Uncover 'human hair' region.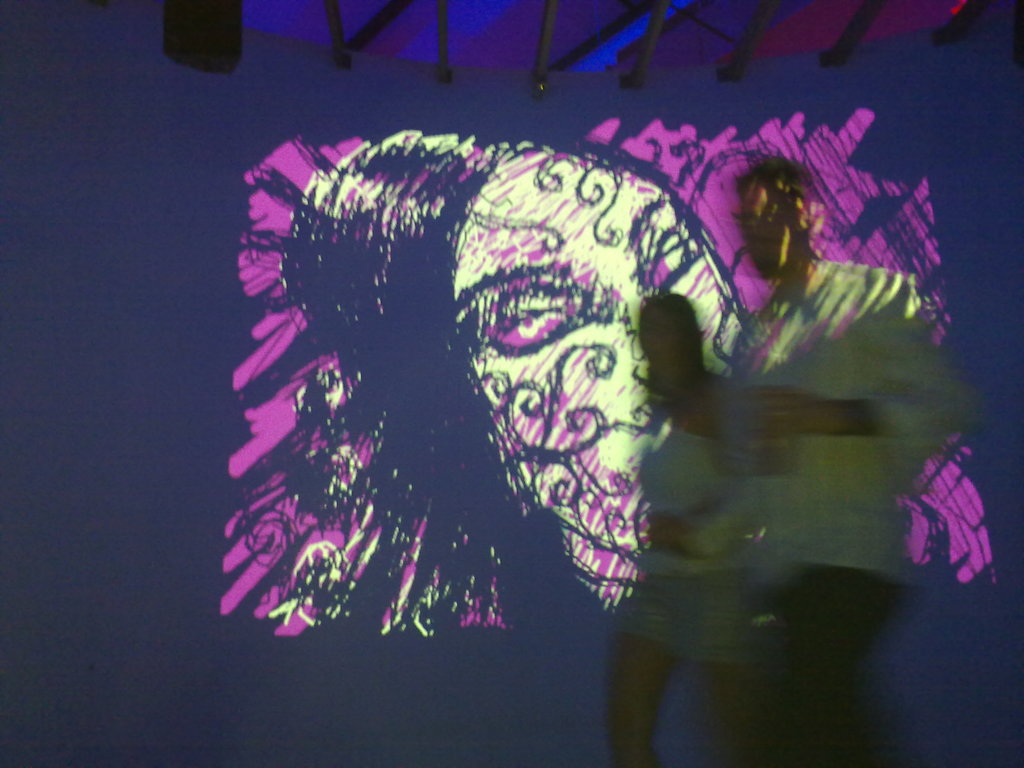
Uncovered: <box>733,156,819,224</box>.
